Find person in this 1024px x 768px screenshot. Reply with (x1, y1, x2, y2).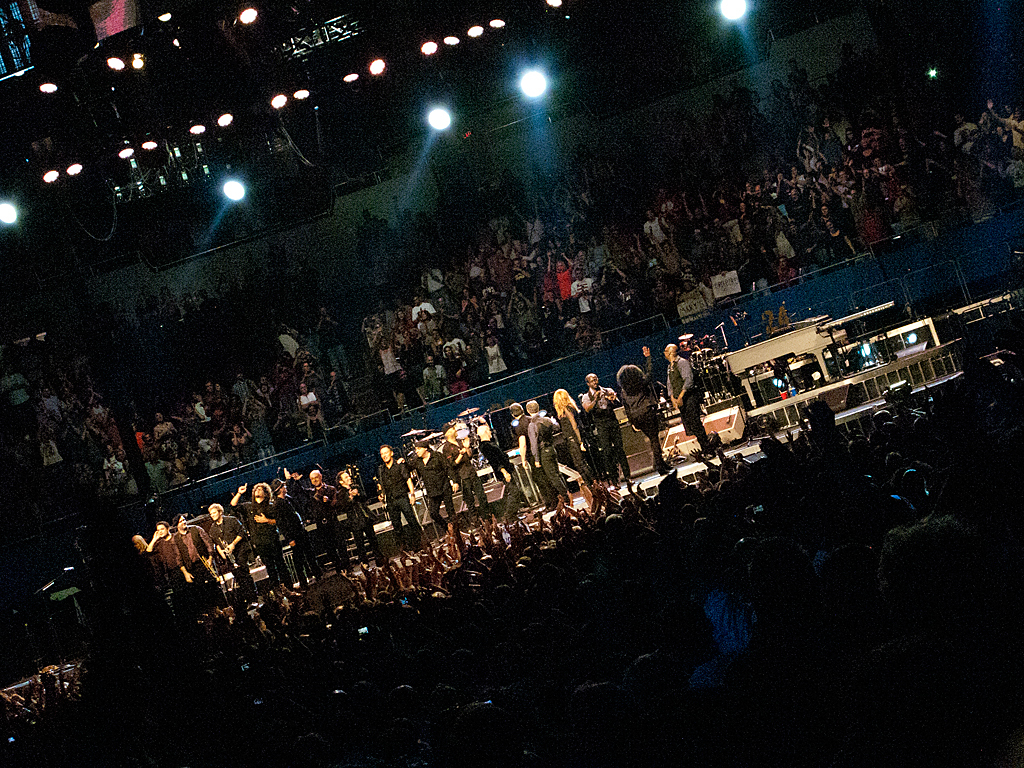
(666, 344, 711, 457).
